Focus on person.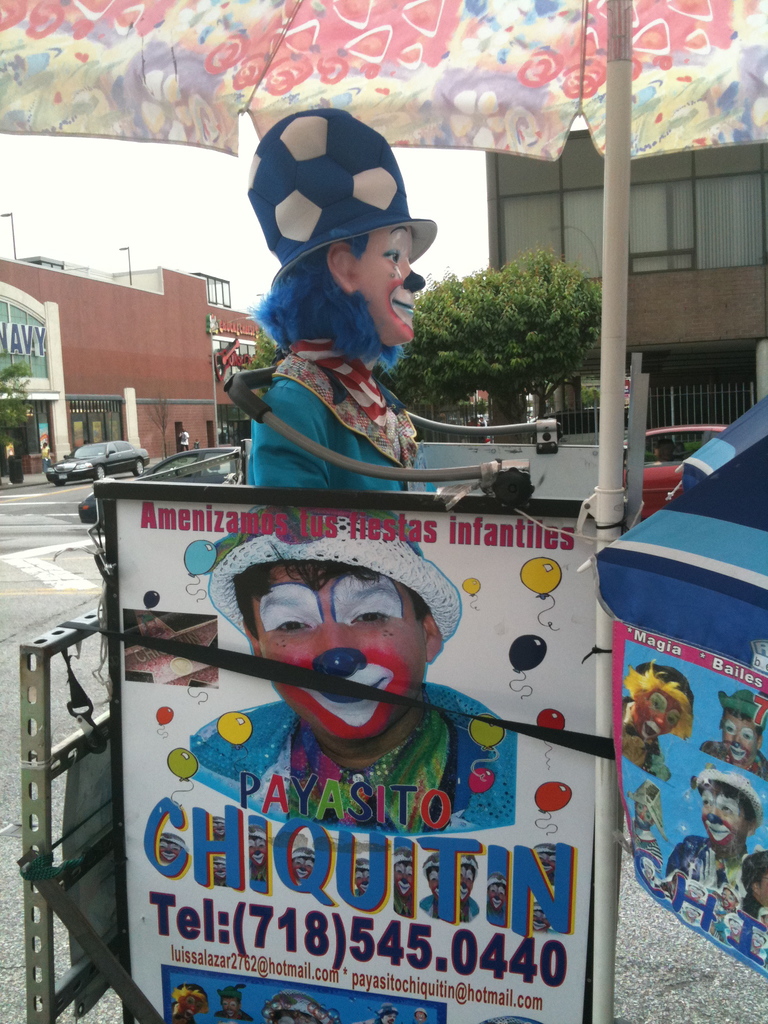
Focused at left=210, top=980, right=248, bottom=1023.
